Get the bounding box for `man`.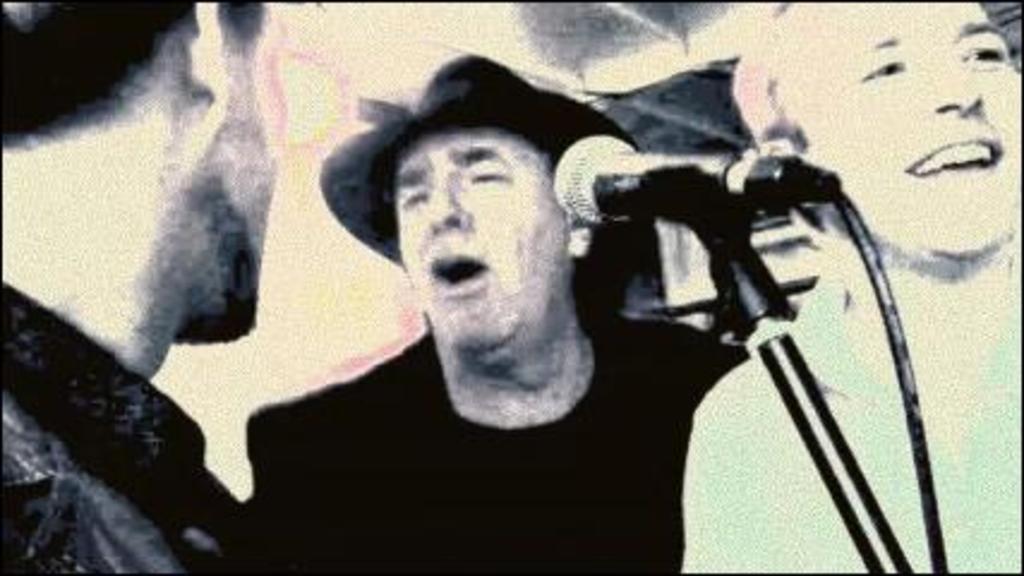
[x1=237, y1=41, x2=873, y2=550].
